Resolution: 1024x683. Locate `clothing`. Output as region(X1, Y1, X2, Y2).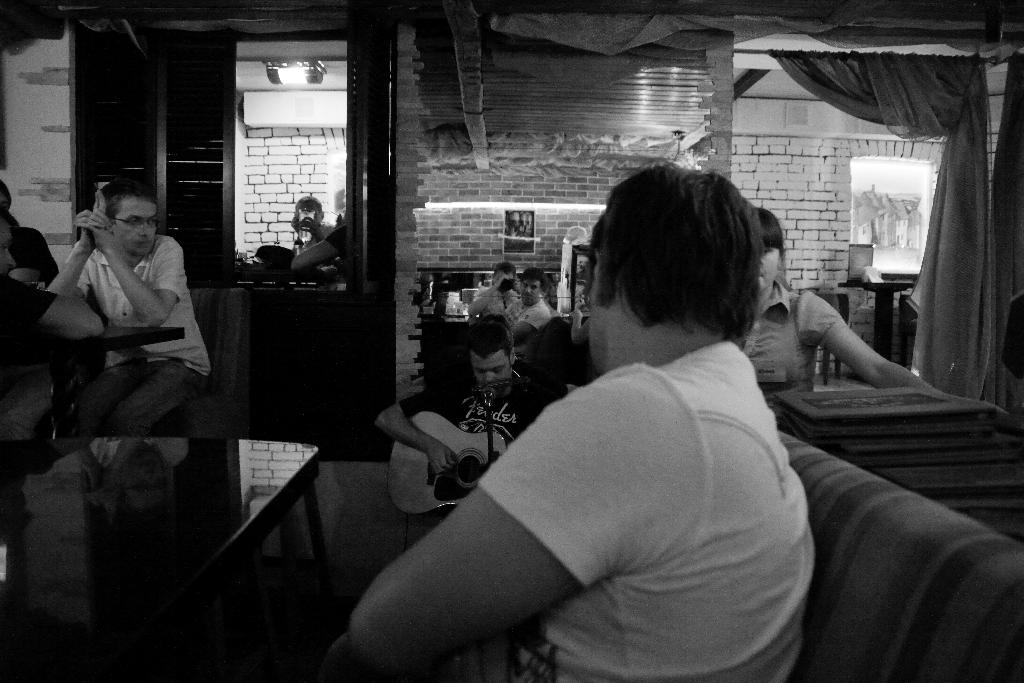
region(0, 268, 55, 328).
